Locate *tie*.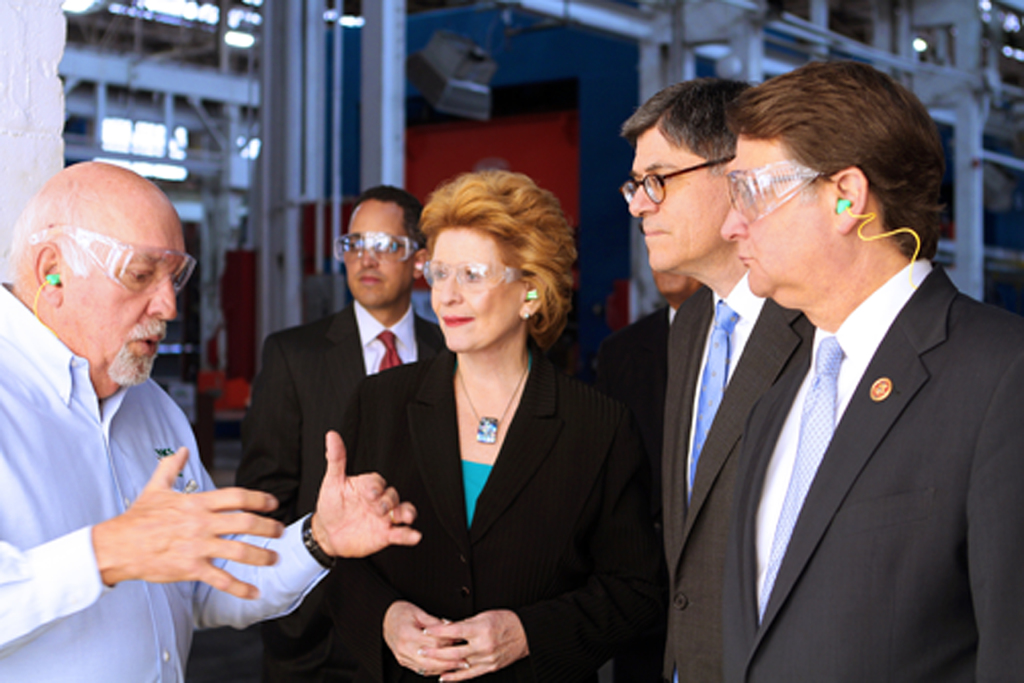
Bounding box: rect(687, 300, 739, 507).
